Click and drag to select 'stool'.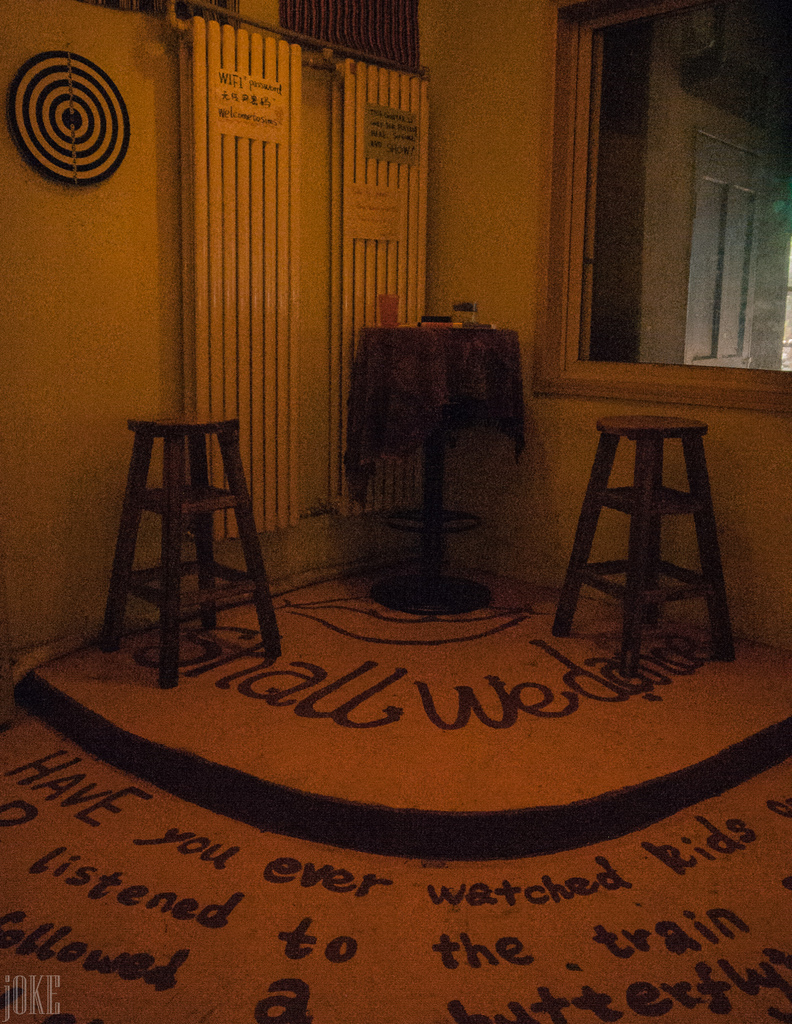
Selection: x1=554, y1=410, x2=733, y2=681.
